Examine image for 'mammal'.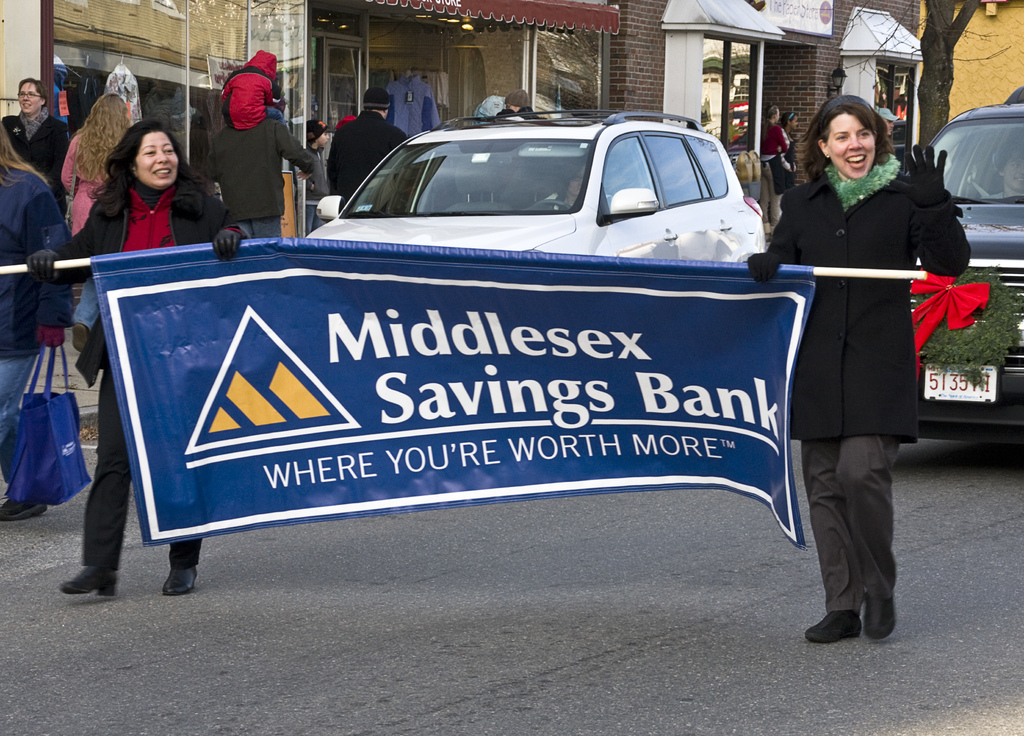
Examination result: rect(758, 108, 793, 223).
